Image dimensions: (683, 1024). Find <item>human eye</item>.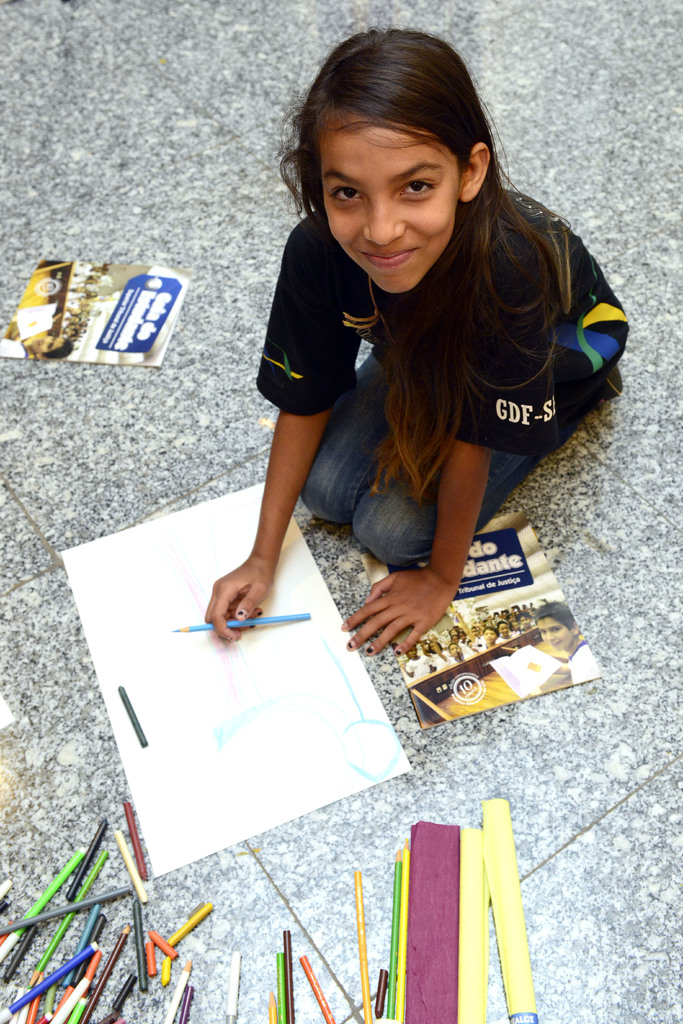
(left=322, top=179, right=375, bottom=211).
